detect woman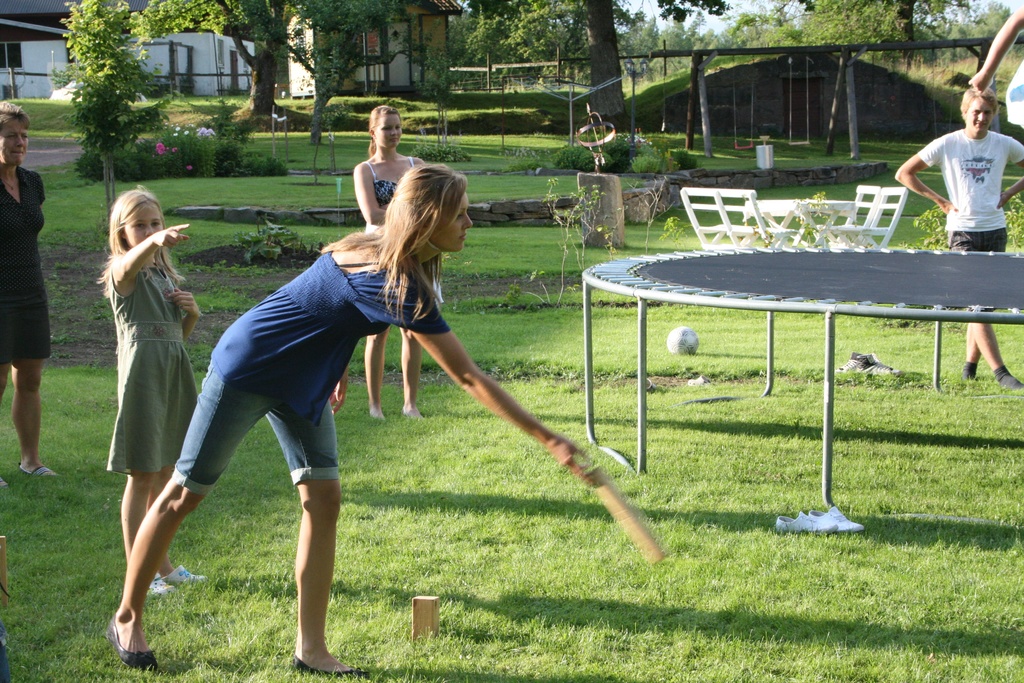
<region>0, 99, 60, 492</region>
